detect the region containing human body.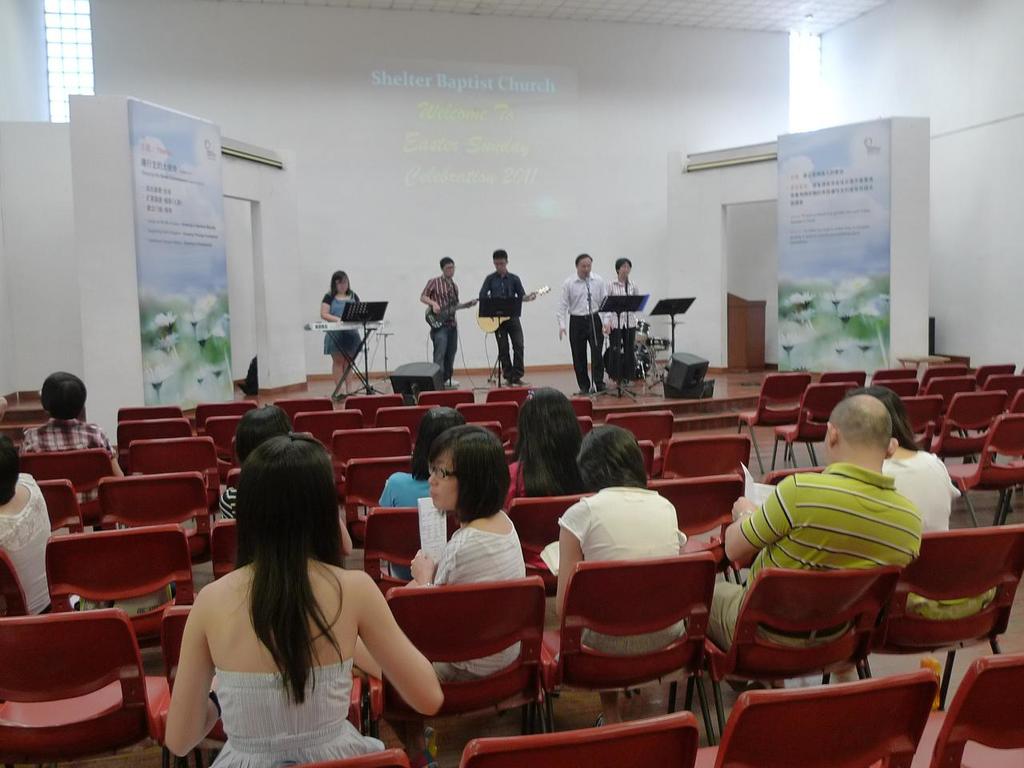
locate(606, 256, 646, 384).
